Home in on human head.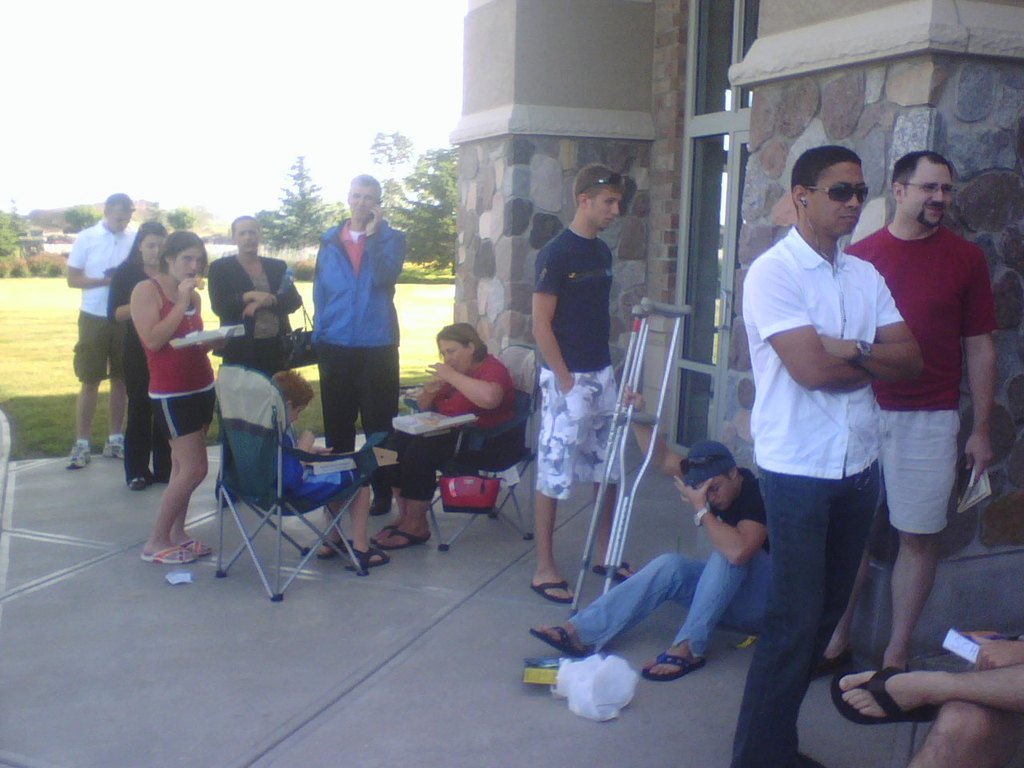
Homed in at [left=157, top=230, right=205, bottom=279].
